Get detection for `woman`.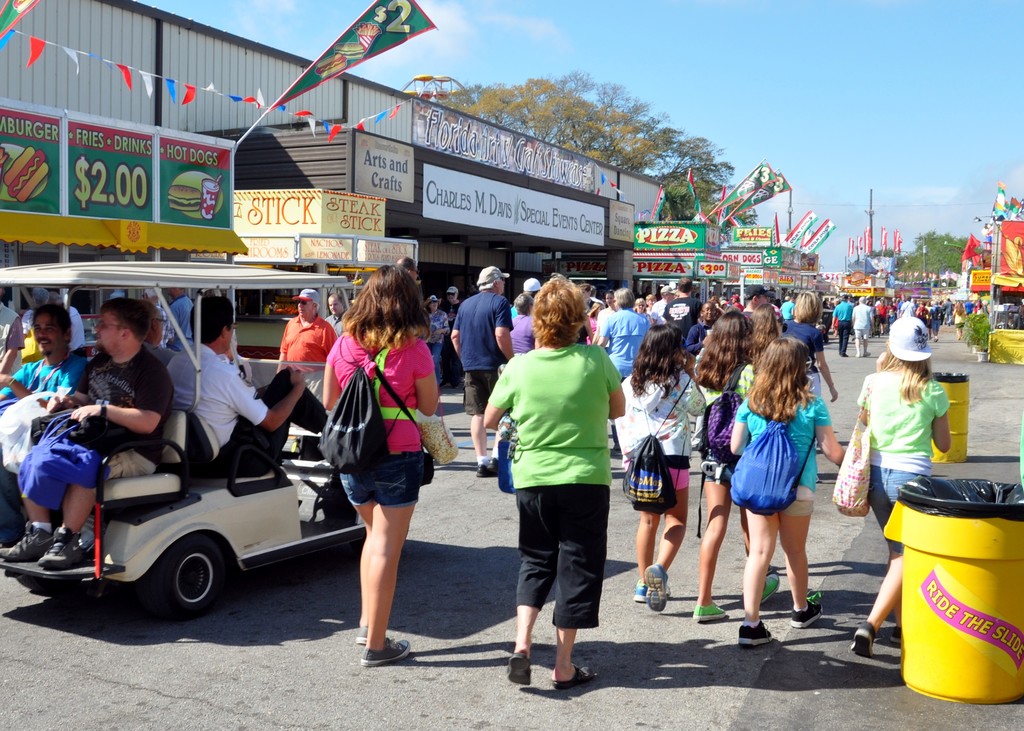
Detection: [842,312,956,659].
